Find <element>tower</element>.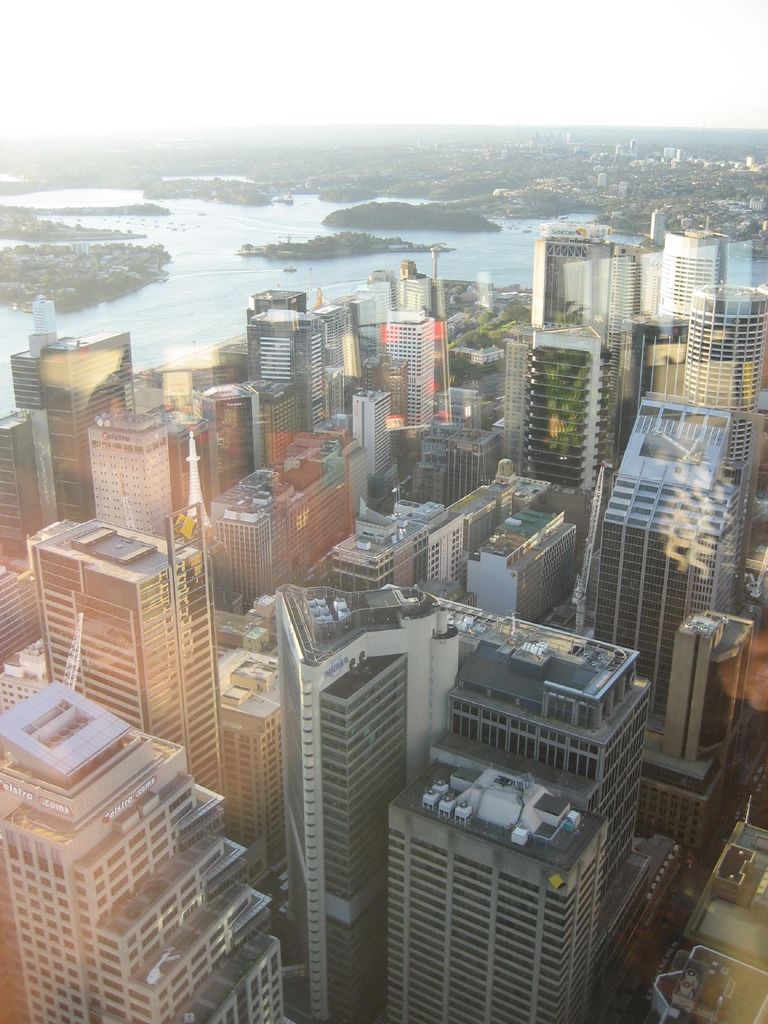
box(348, 374, 397, 502).
